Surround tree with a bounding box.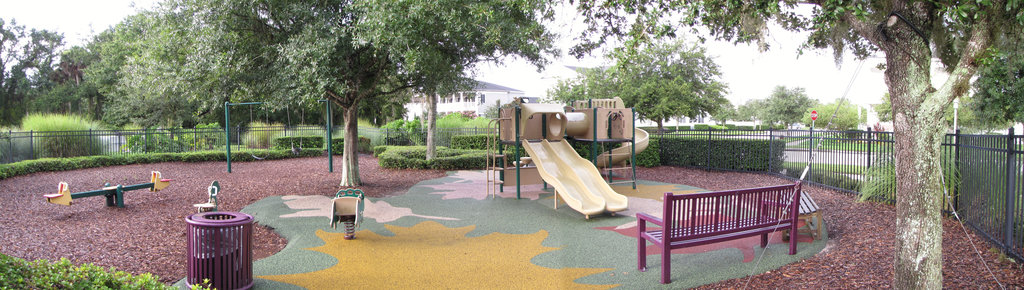
(577, 60, 628, 107).
